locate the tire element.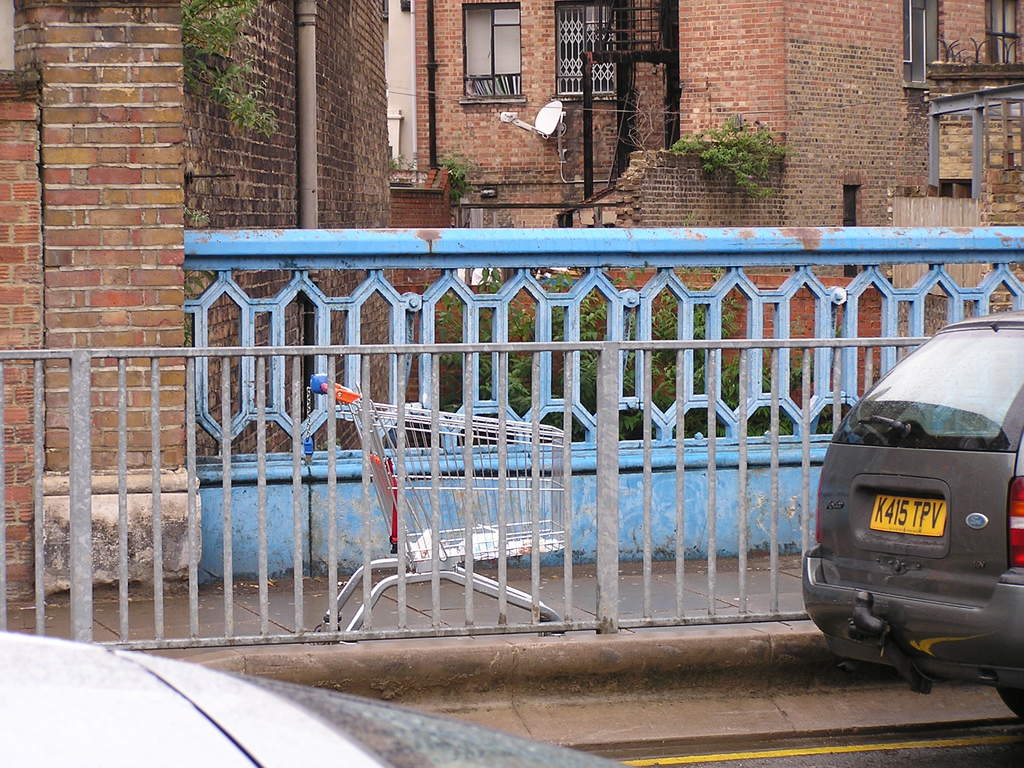
Element bbox: left=988, top=683, right=1023, bottom=720.
